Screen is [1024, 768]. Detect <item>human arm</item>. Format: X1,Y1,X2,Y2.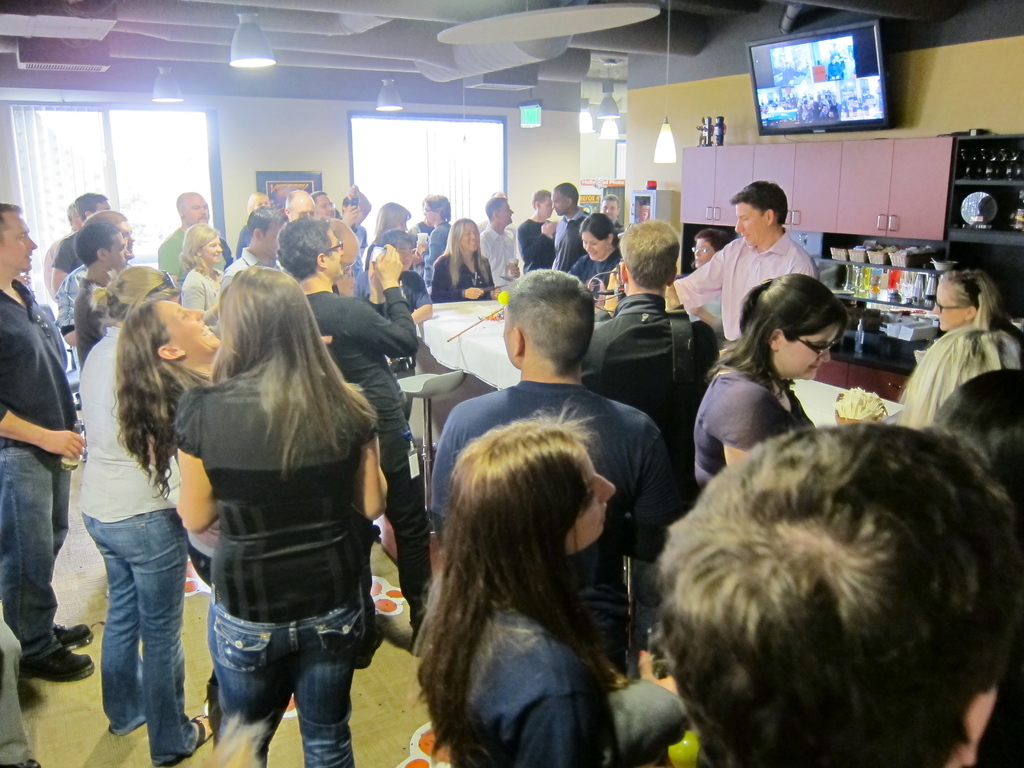
334,198,369,230.
